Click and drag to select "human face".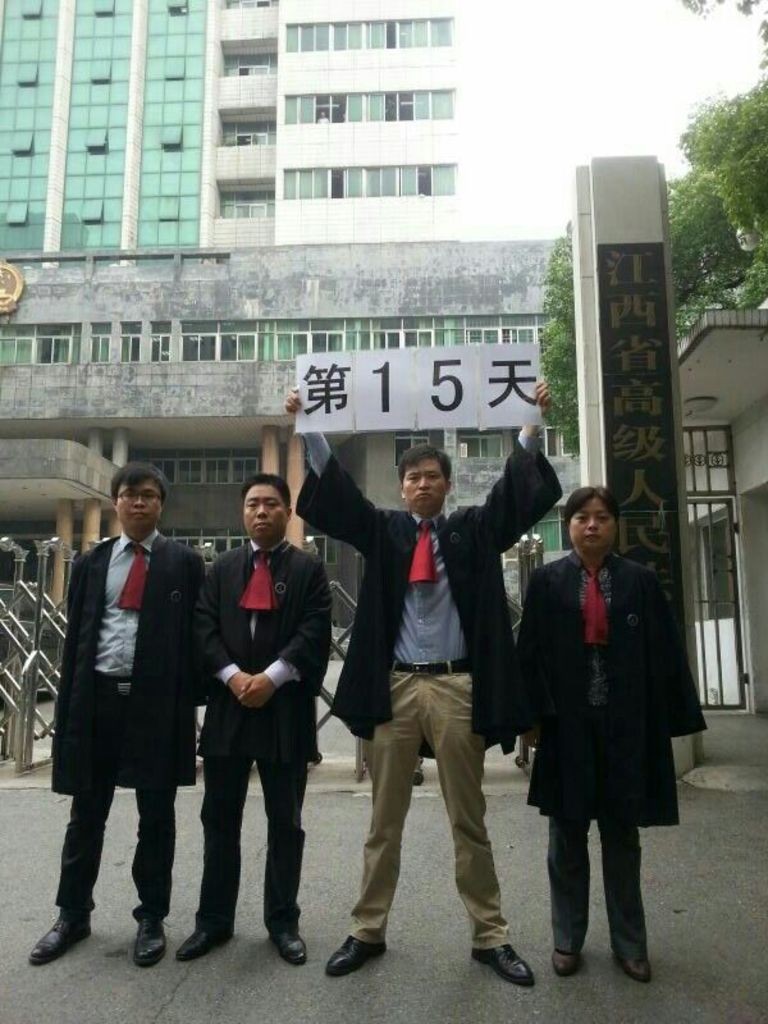
Selection: {"left": 116, "top": 475, "right": 163, "bottom": 538}.
